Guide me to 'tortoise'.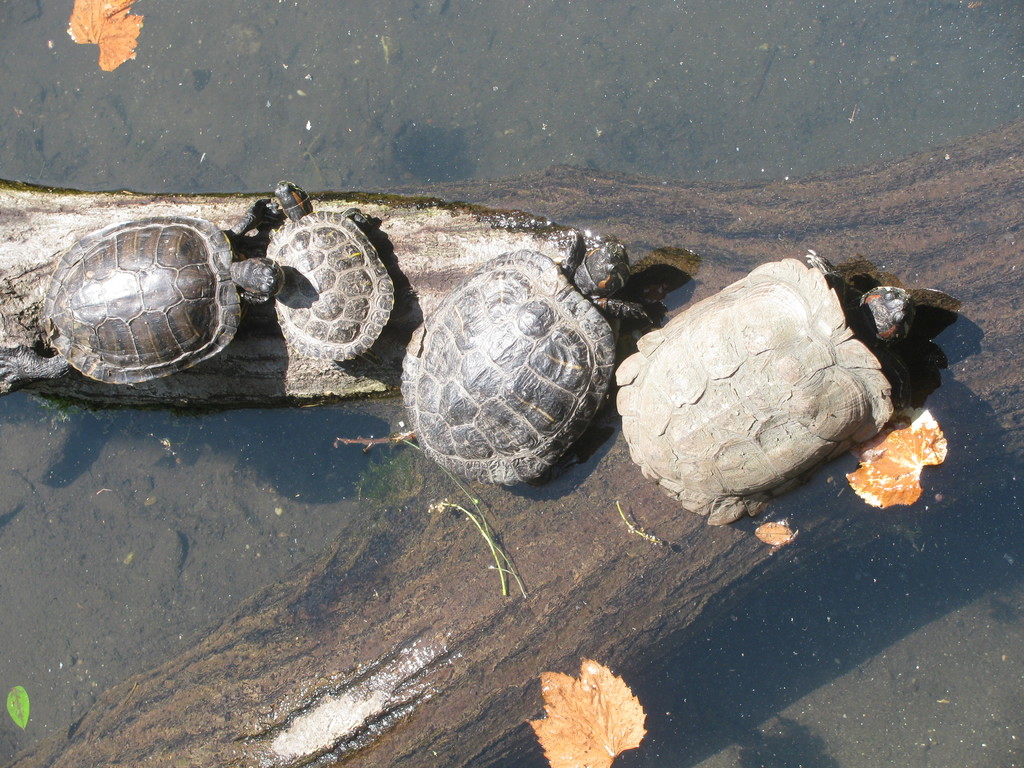
Guidance: left=393, top=227, right=653, bottom=502.
